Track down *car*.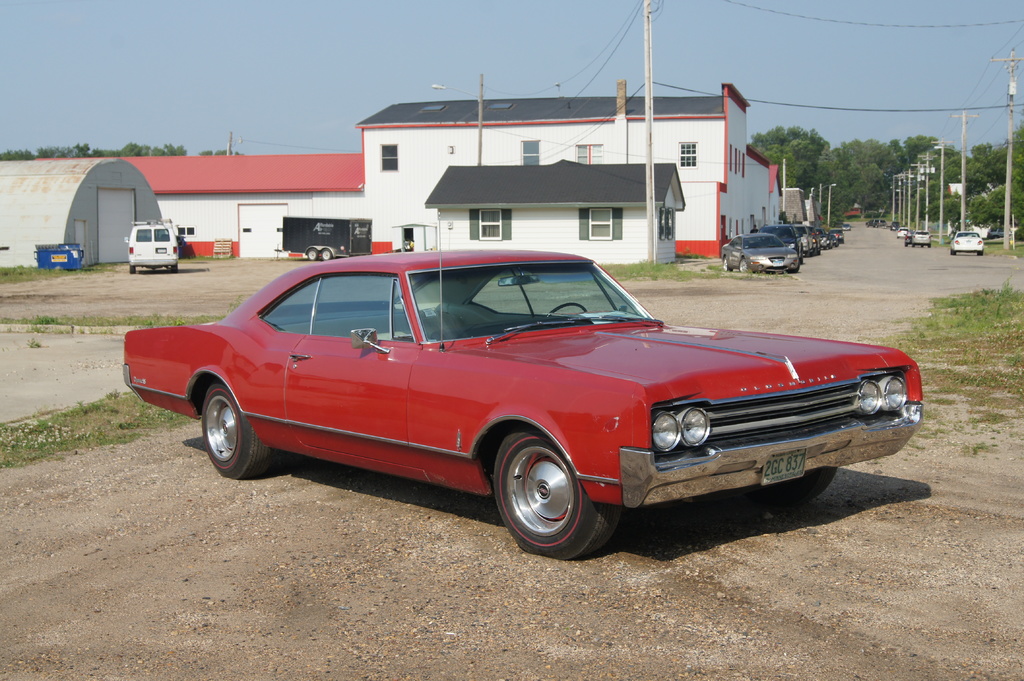
Tracked to bbox=(902, 230, 929, 248).
